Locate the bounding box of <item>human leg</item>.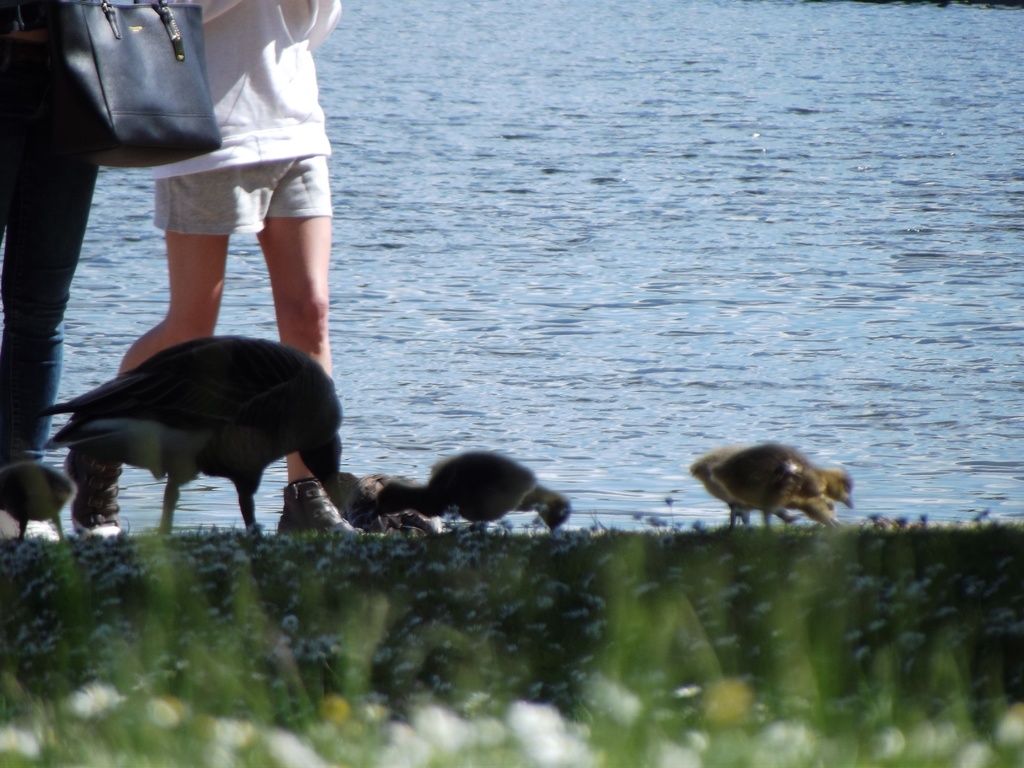
Bounding box: box=[1, 148, 98, 536].
